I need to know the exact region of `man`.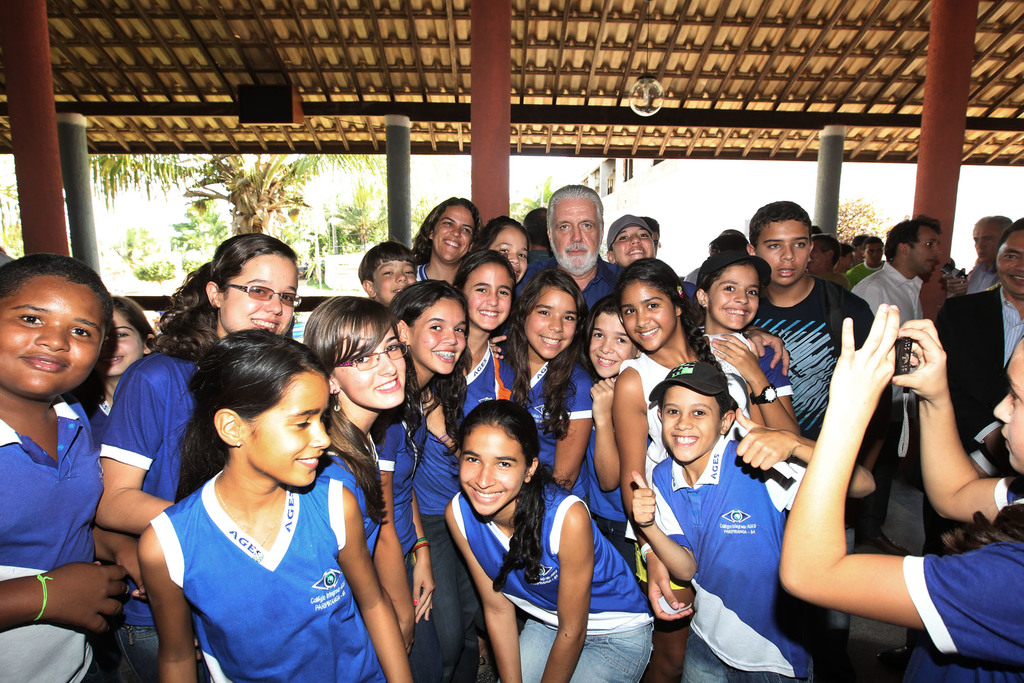
Region: rect(847, 235, 890, 290).
